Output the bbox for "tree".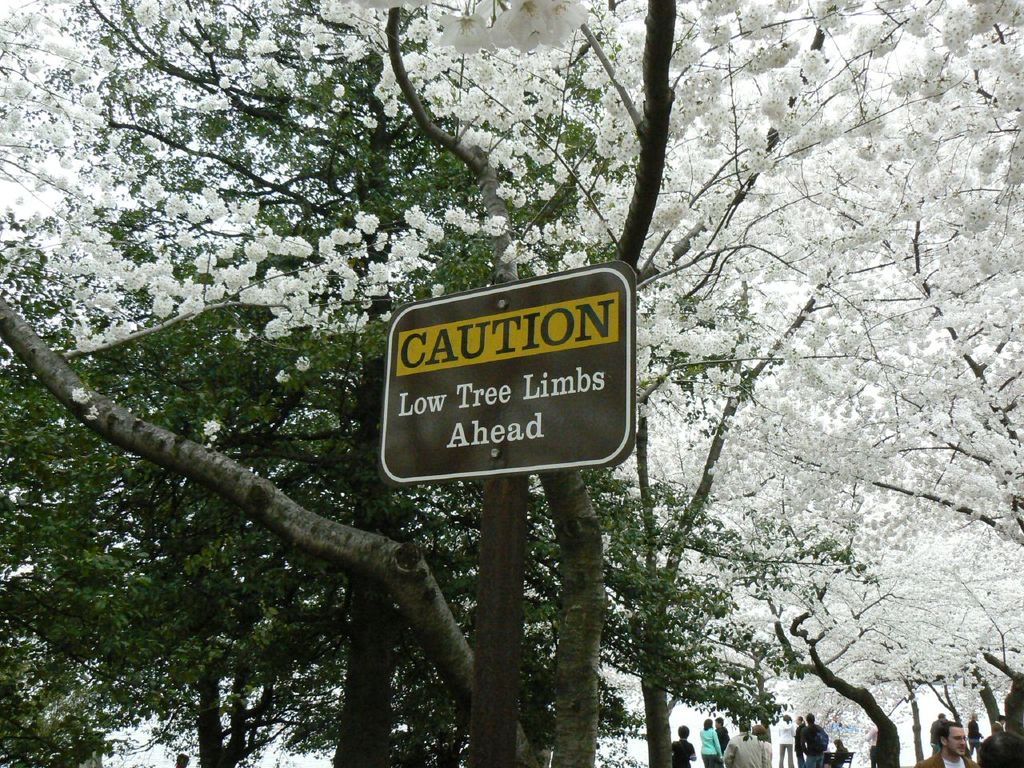
[x1=0, y1=0, x2=679, y2=767].
